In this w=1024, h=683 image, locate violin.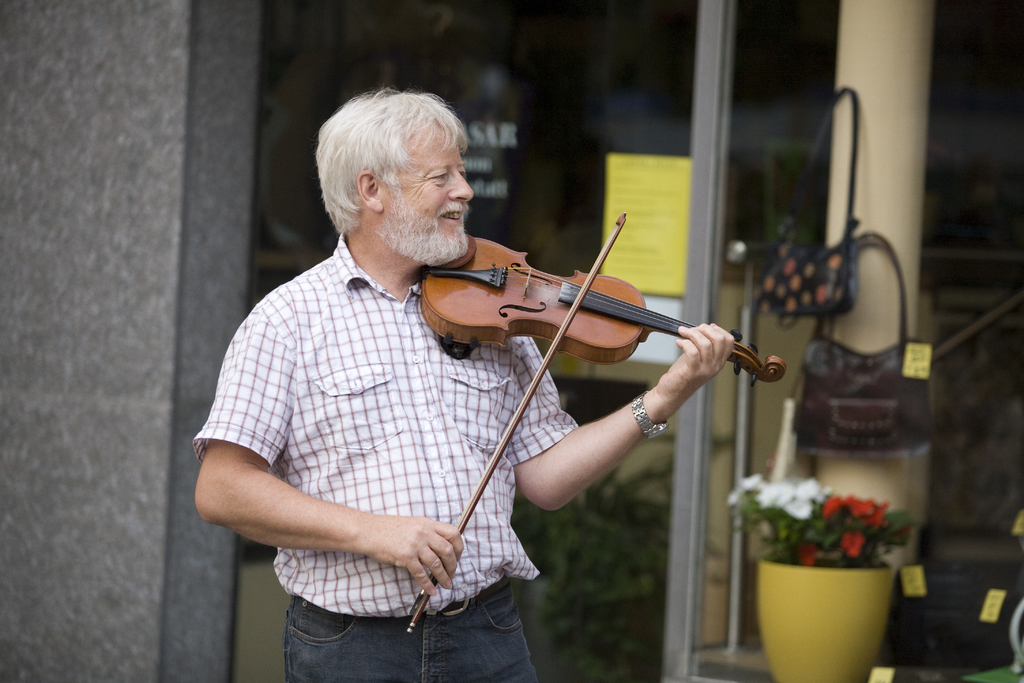
Bounding box: x1=403, y1=213, x2=795, y2=639.
